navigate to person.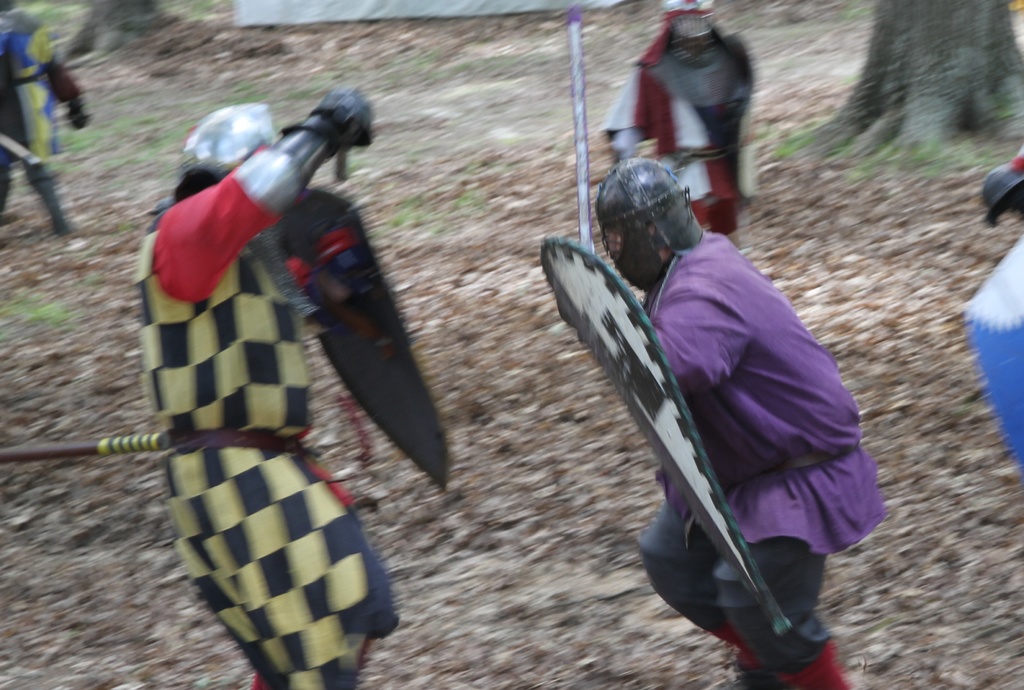
Navigation target: 595, 160, 881, 689.
